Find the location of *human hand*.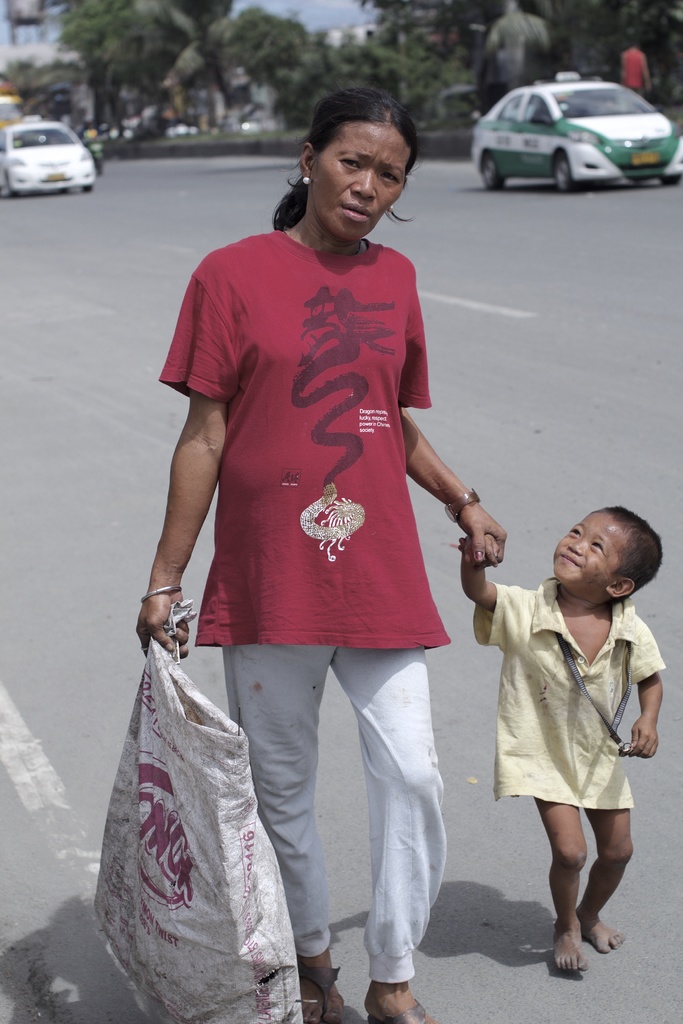
Location: 458 531 502 570.
